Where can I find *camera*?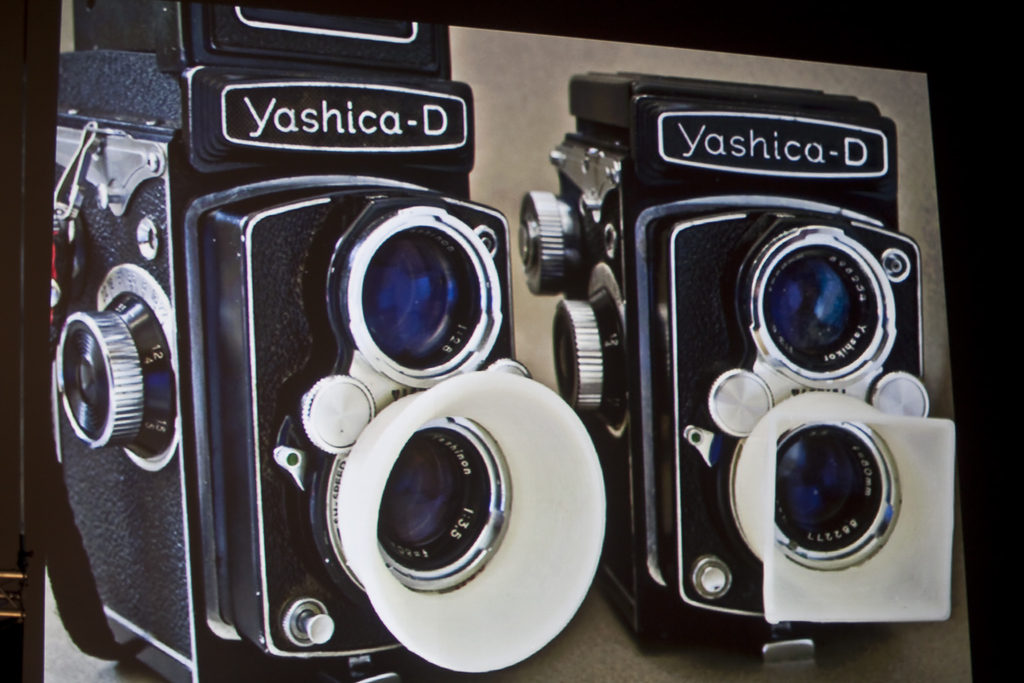
You can find it at pyautogui.locateOnScreen(516, 79, 952, 669).
